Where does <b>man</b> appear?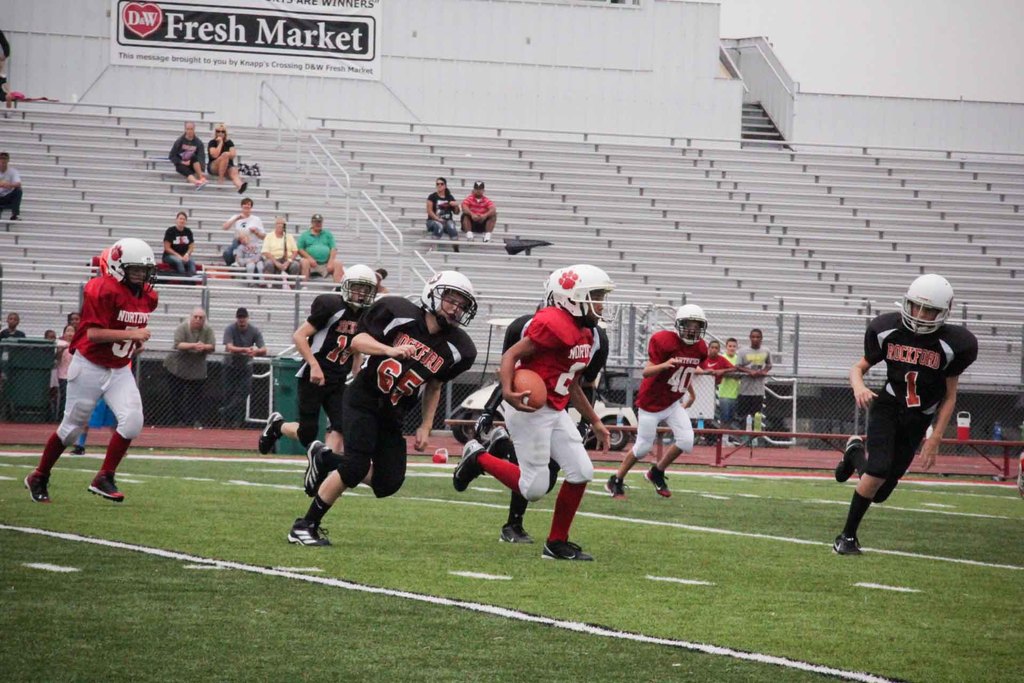
Appears at bbox(219, 194, 269, 265).
